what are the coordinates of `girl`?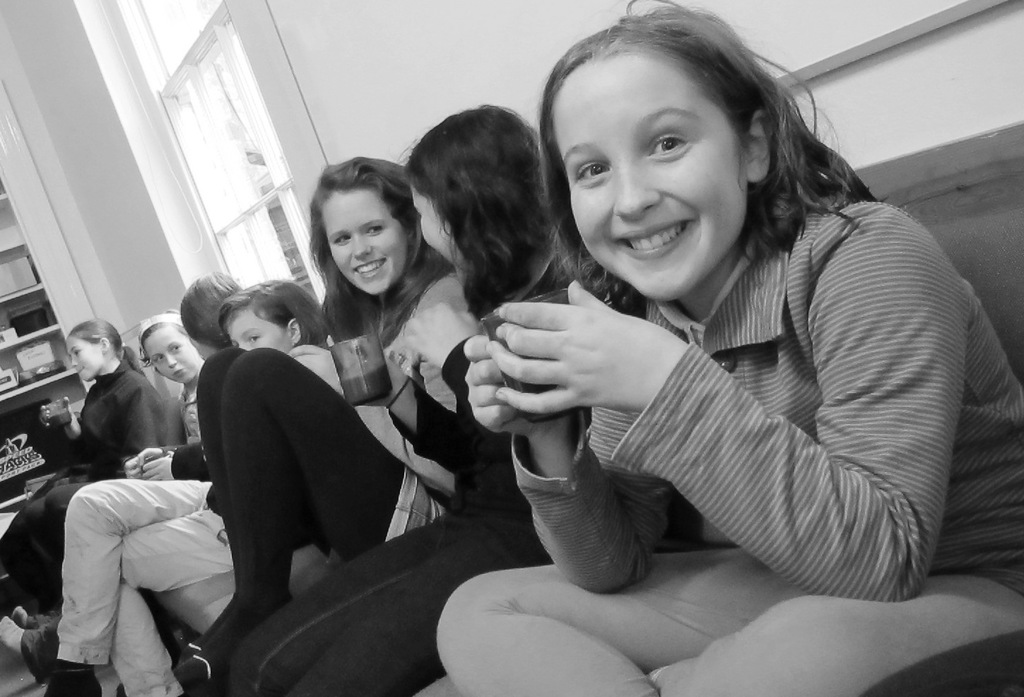
crop(175, 151, 493, 692).
